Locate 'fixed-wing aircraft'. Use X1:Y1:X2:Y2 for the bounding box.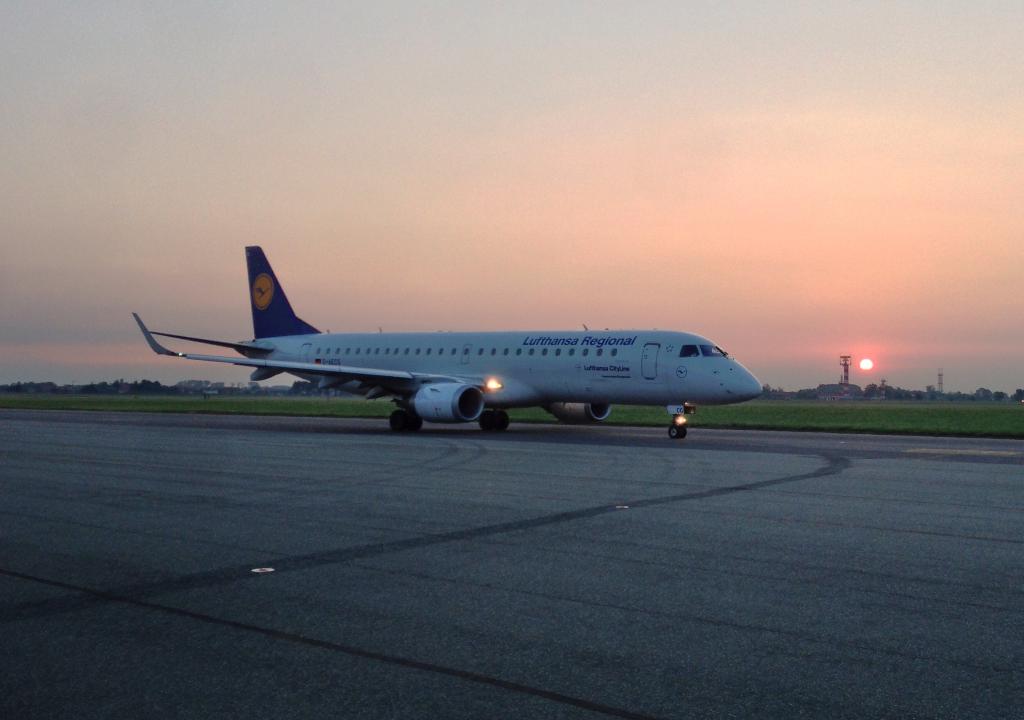
131:243:762:441.
